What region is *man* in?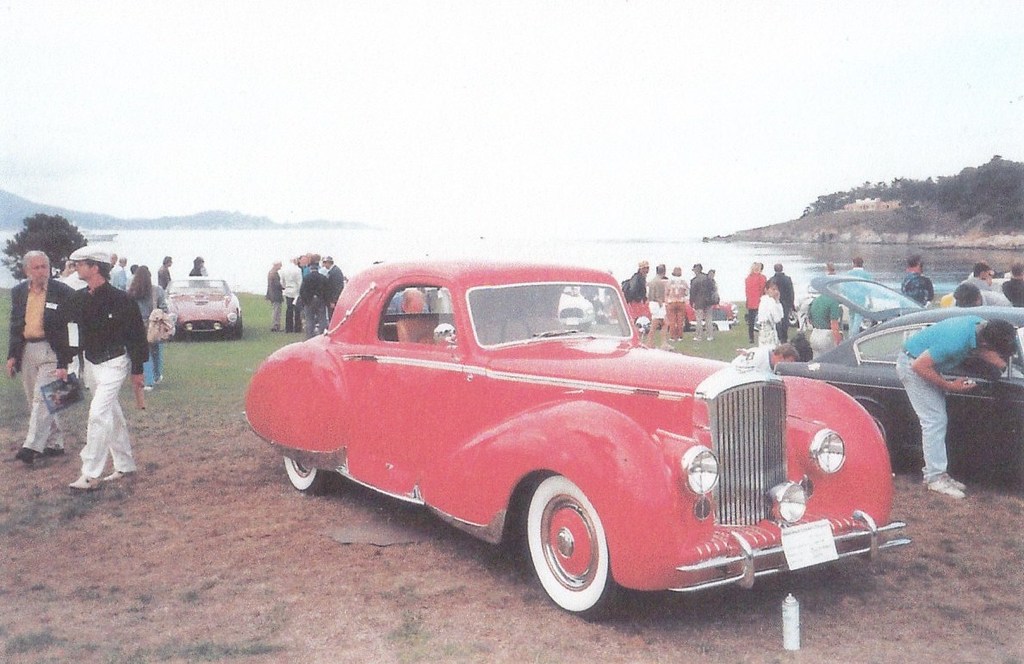
bbox=(959, 264, 990, 290).
